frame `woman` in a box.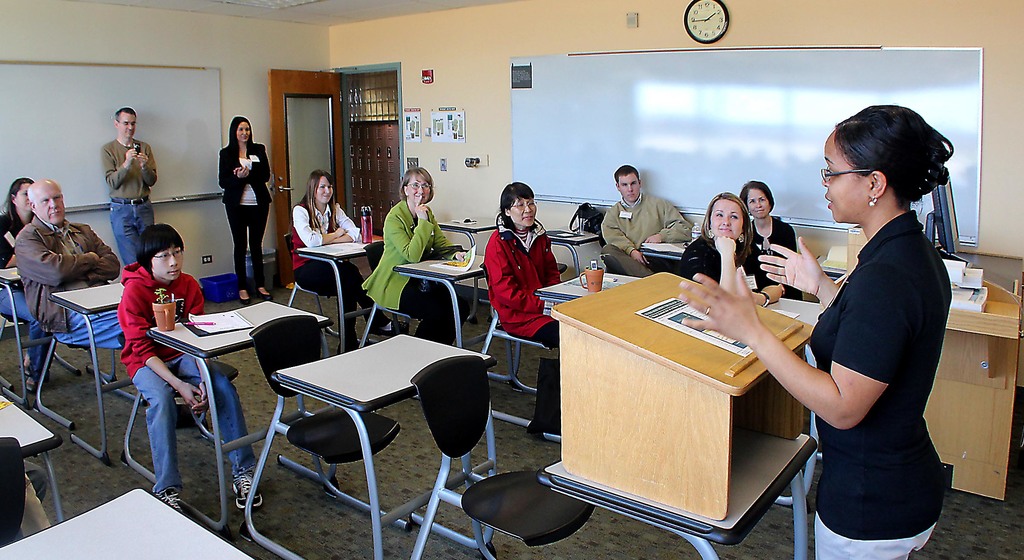
left=220, top=114, right=273, bottom=302.
